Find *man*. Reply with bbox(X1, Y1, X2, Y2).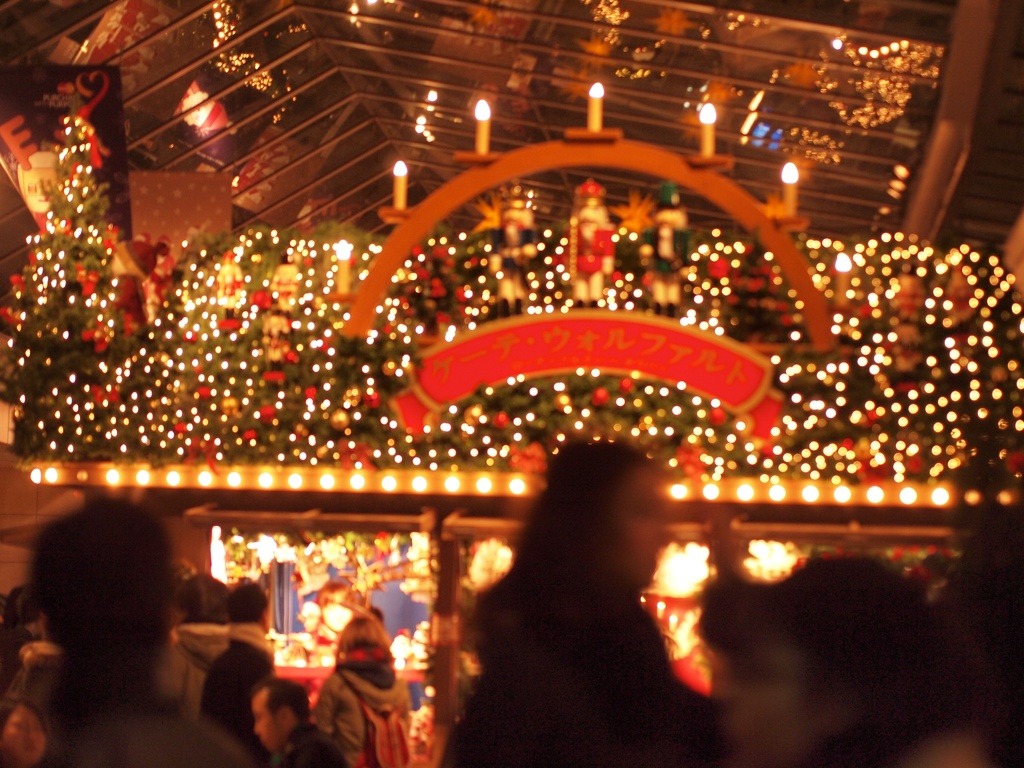
bbox(316, 603, 416, 767).
